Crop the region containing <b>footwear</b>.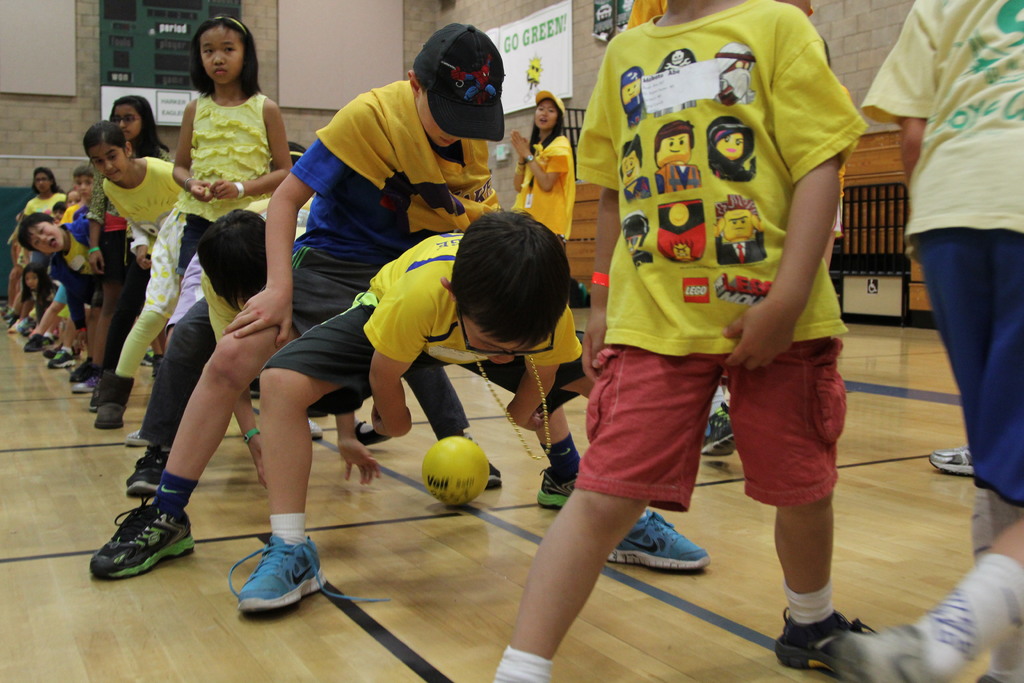
Crop region: box=[122, 420, 152, 447].
